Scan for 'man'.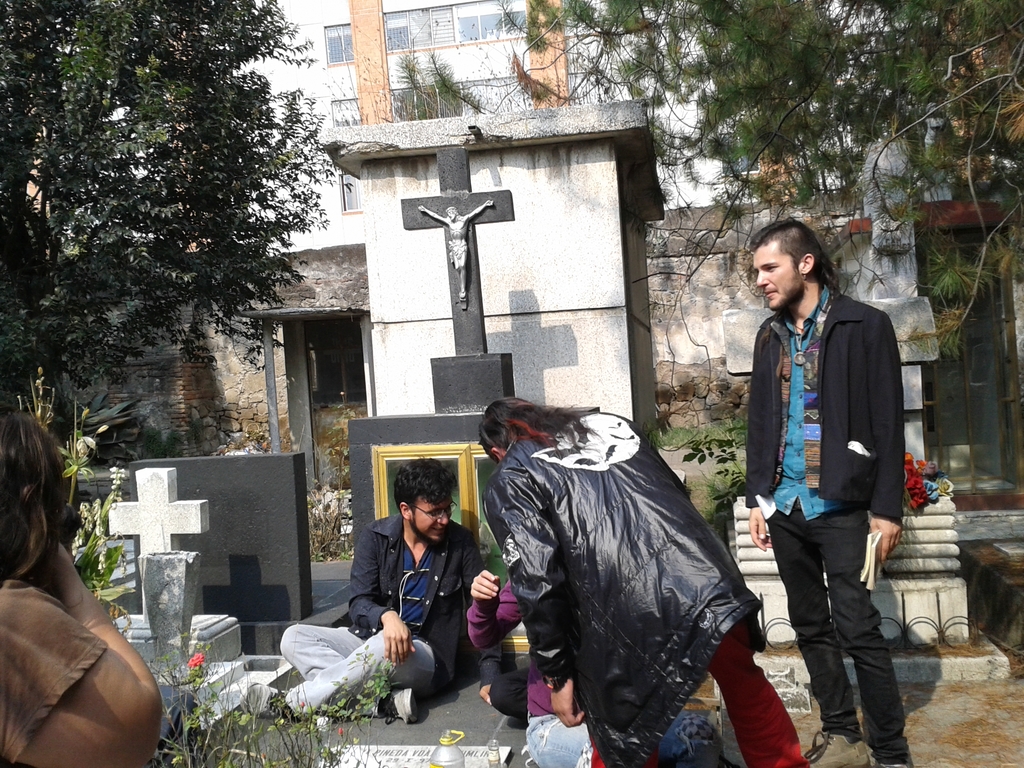
Scan result: 746/218/915/767.
